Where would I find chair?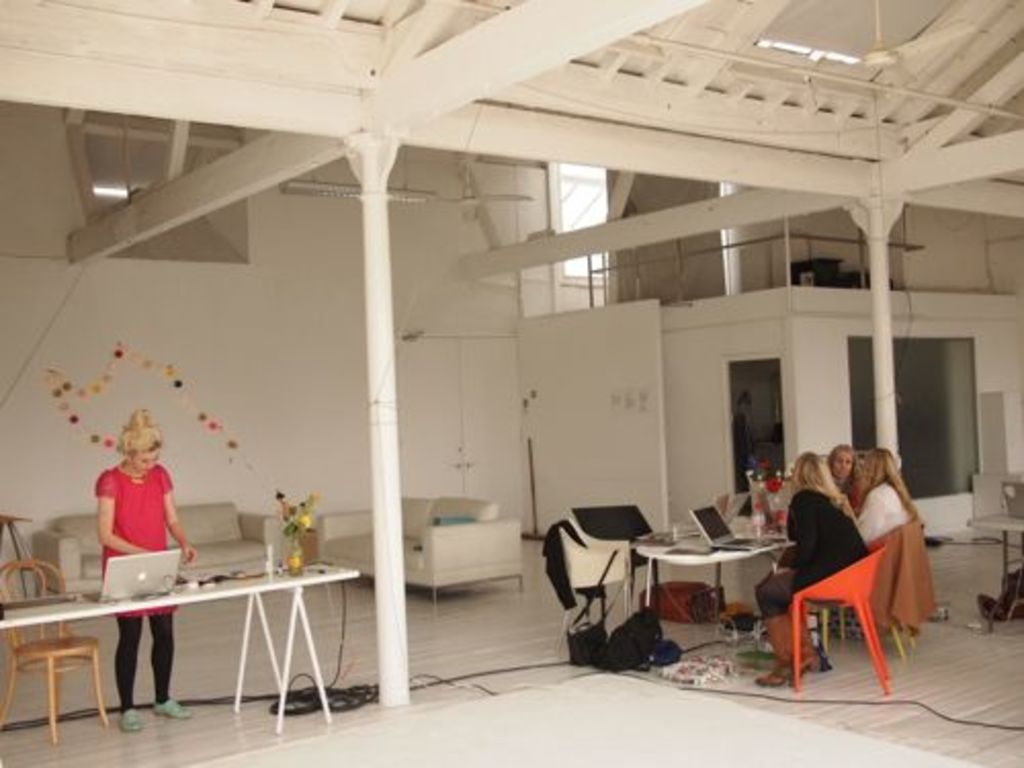
At [0,559,113,745].
